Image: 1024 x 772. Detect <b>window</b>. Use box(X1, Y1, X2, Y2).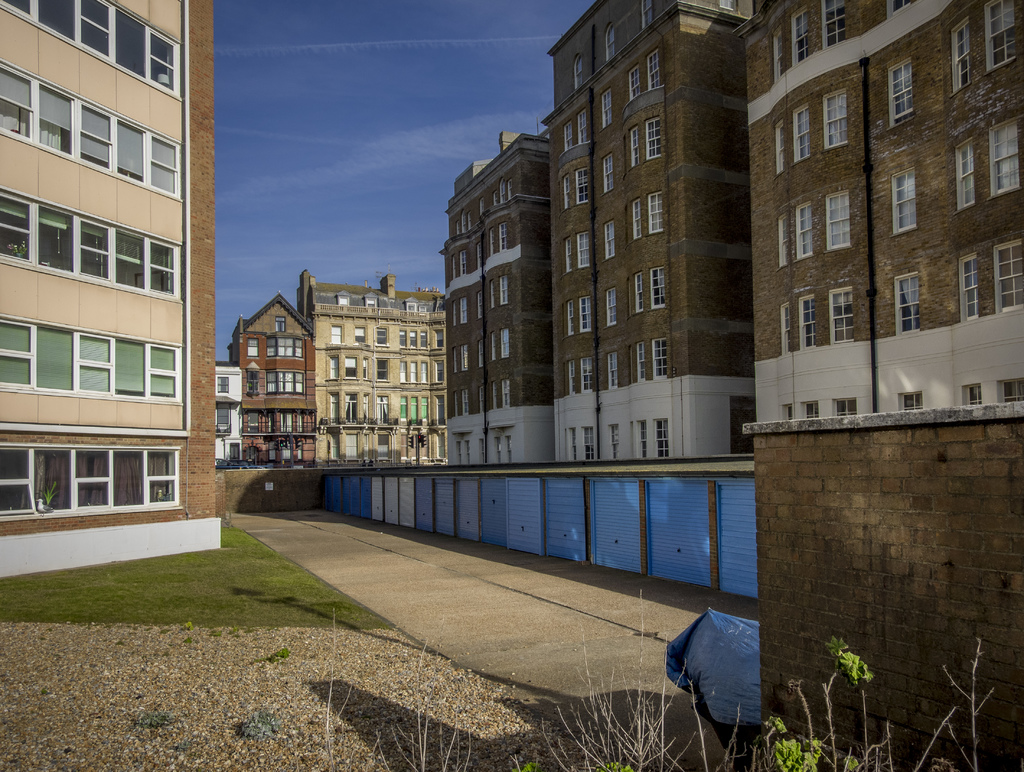
box(1009, 379, 1023, 402).
